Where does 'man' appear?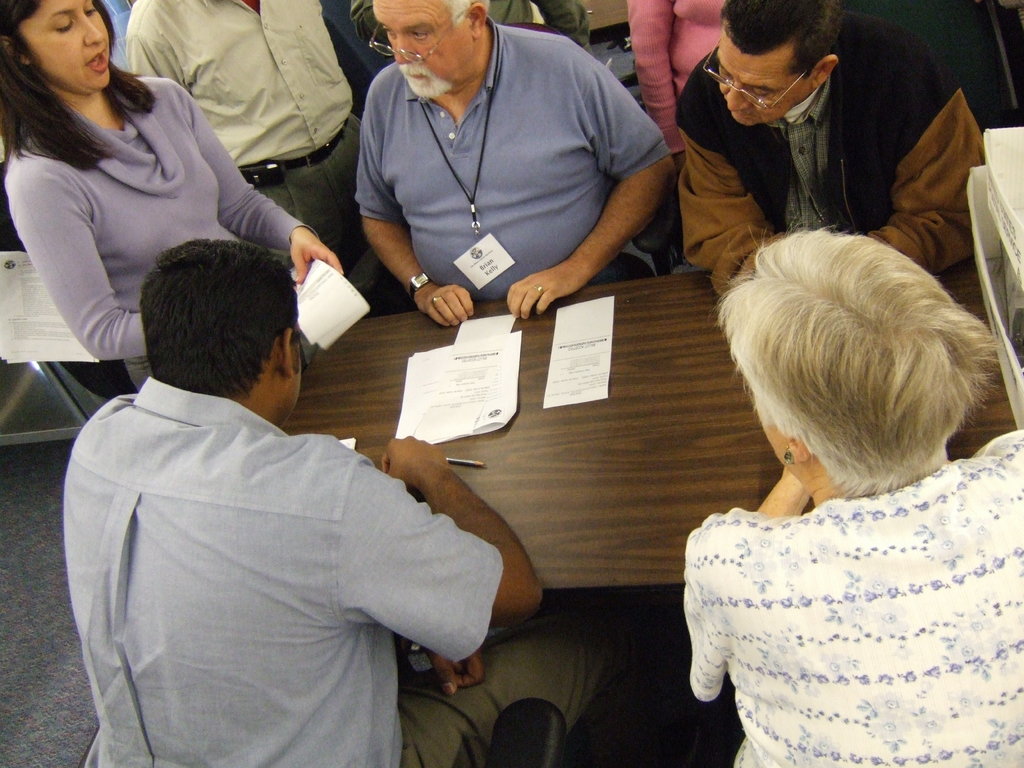
Appears at [353,0,676,323].
